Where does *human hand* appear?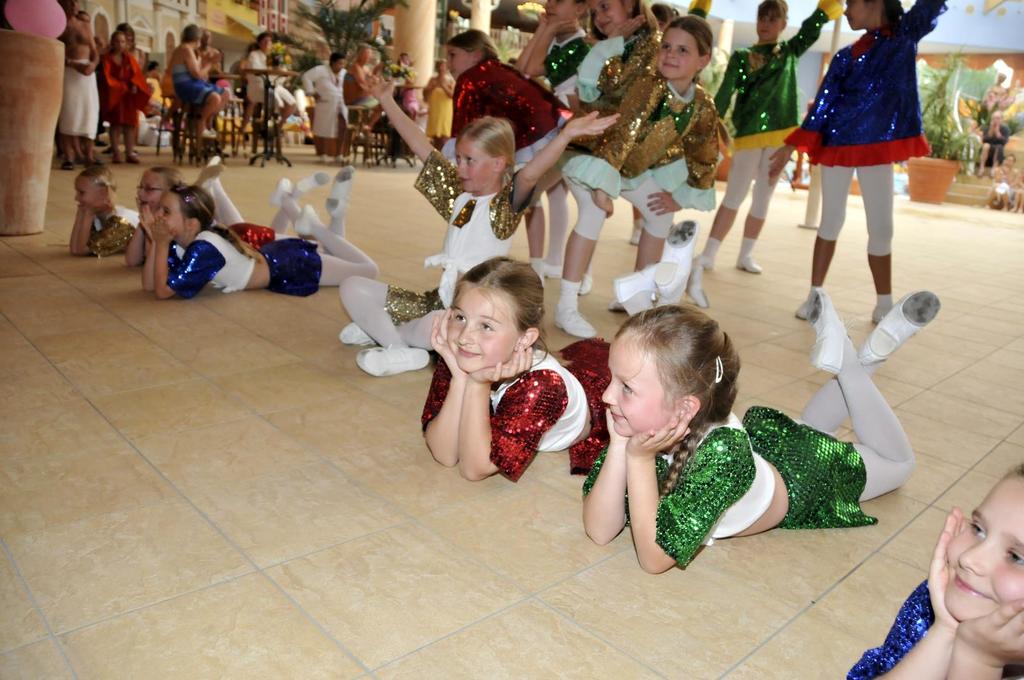
Appears at left=925, top=504, right=973, bottom=634.
